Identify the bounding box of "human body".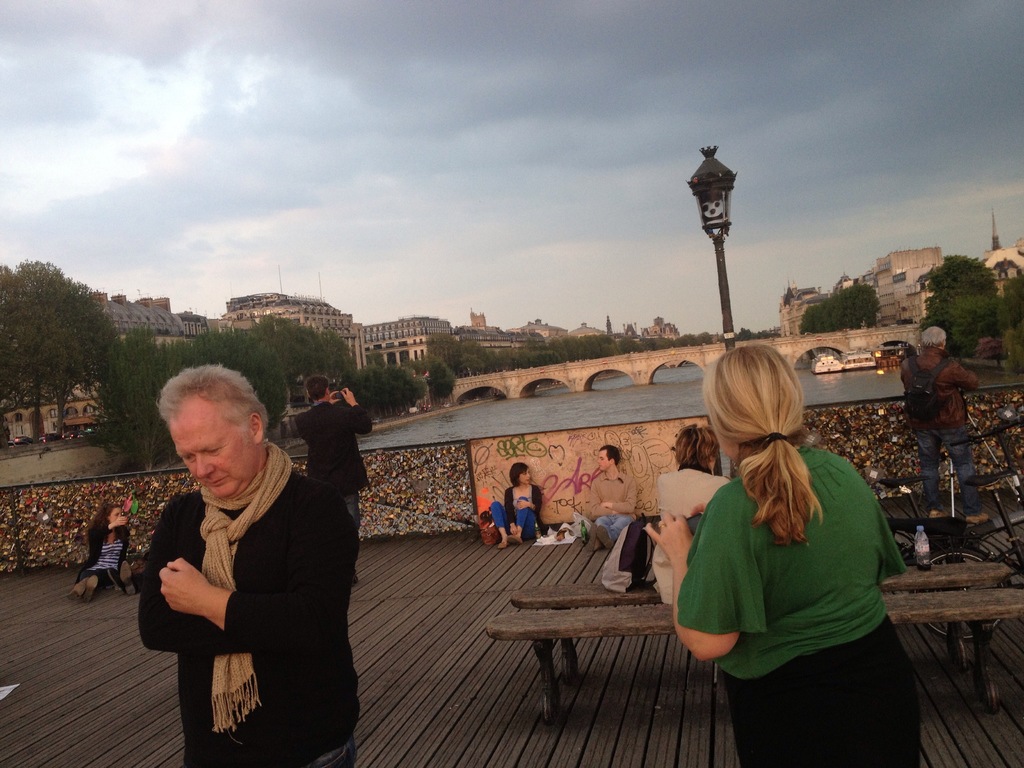
select_region(901, 323, 977, 502).
